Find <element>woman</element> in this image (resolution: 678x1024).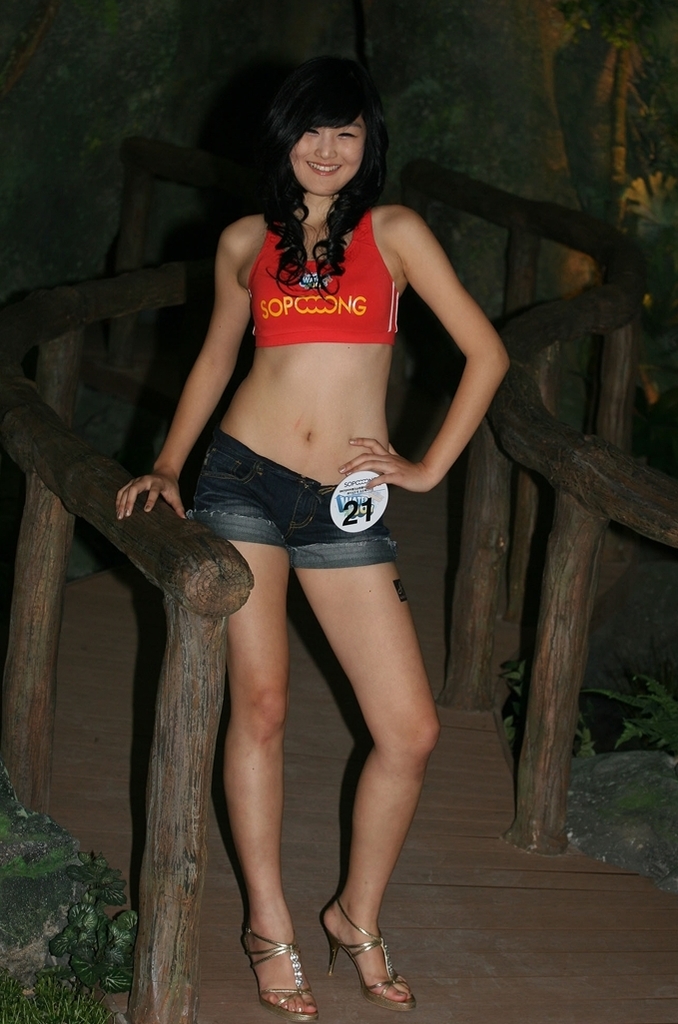
x1=117, y1=65, x2=494, y2=969.
